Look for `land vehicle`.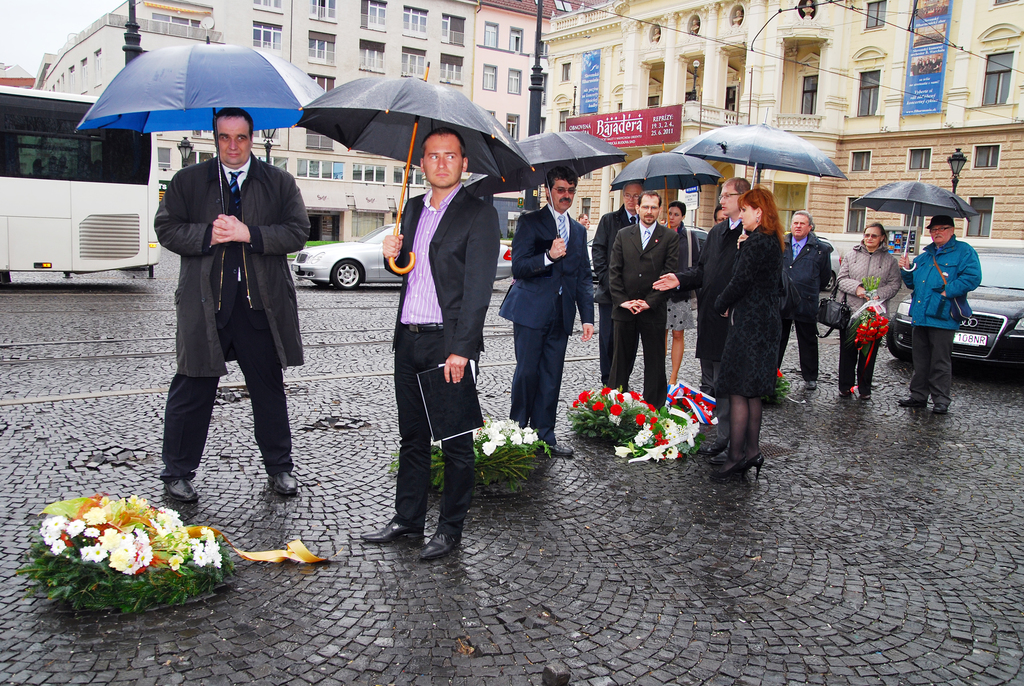
Found: l=285, t=219, r=513, b=290.
